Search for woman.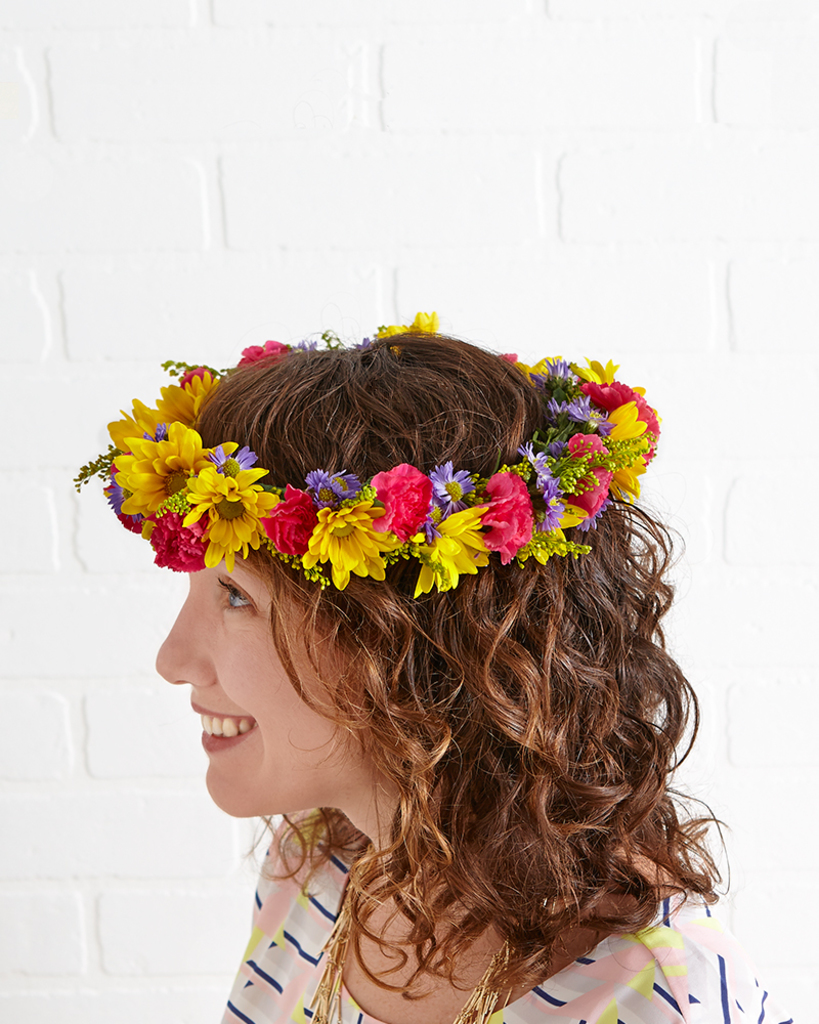
Found at [55, 283, 762, 1023].
